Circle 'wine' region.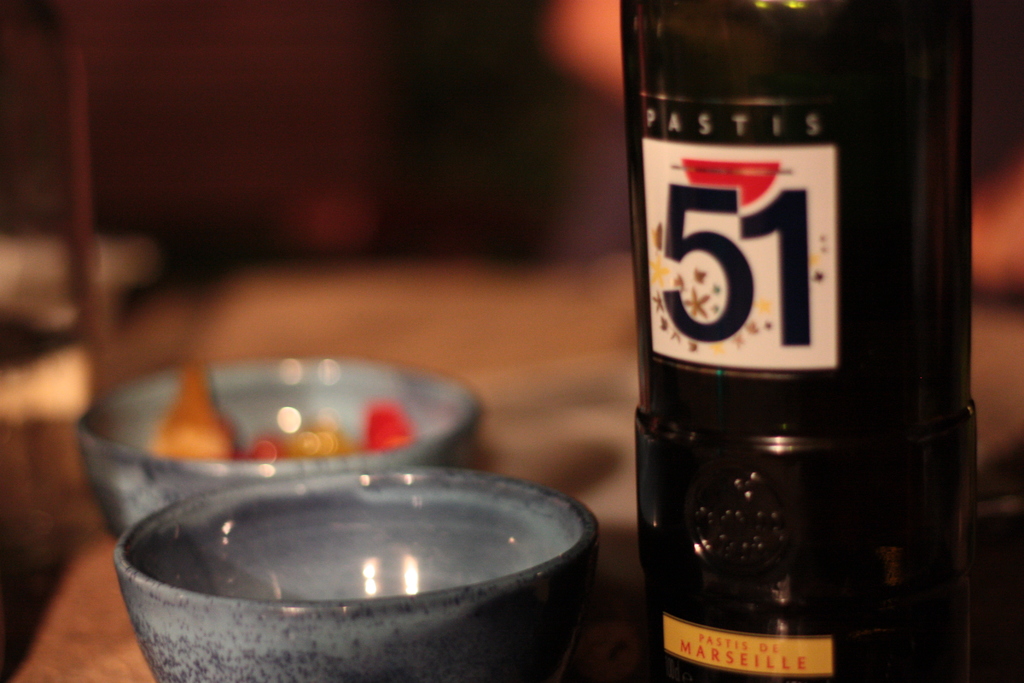
Region: <box>630,0,979,677</box>.
